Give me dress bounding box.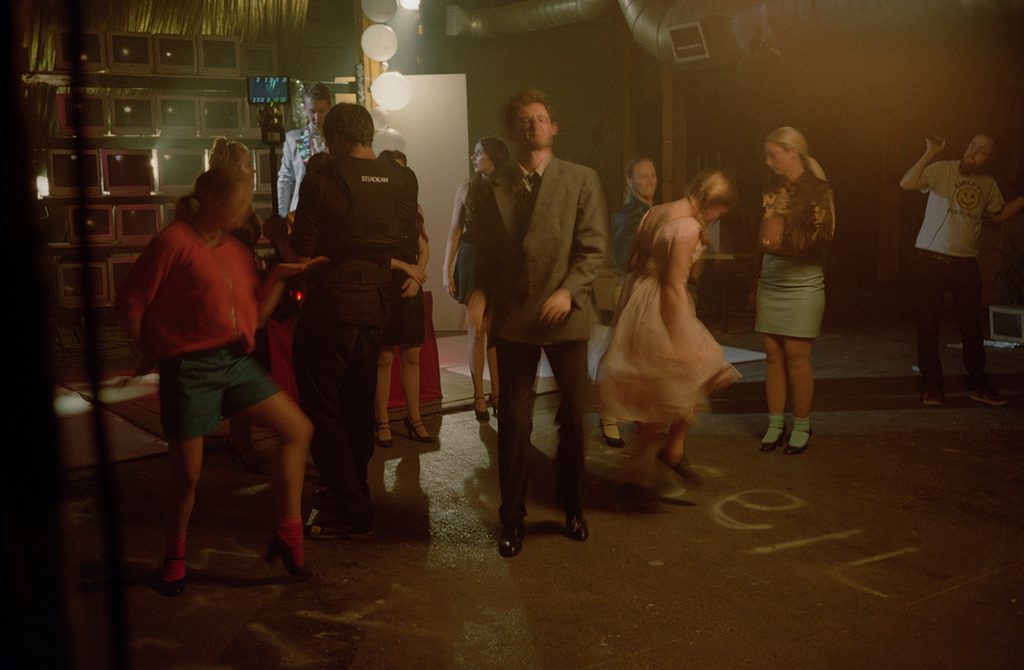
(451,182,486,295).
